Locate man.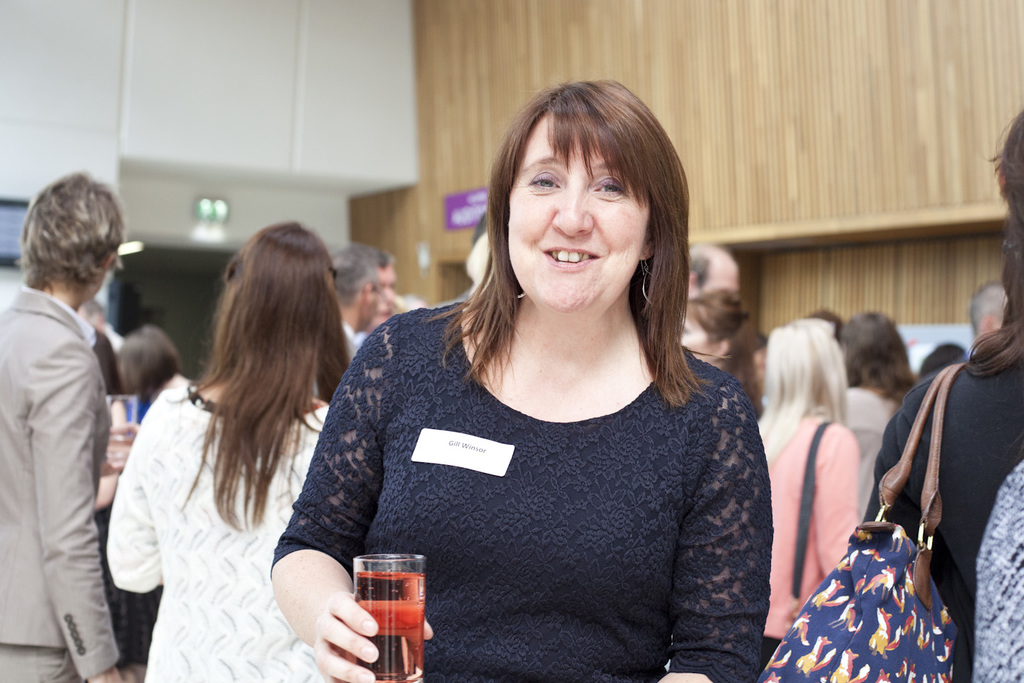
Bounding box: [4, 171, 150, 676].
